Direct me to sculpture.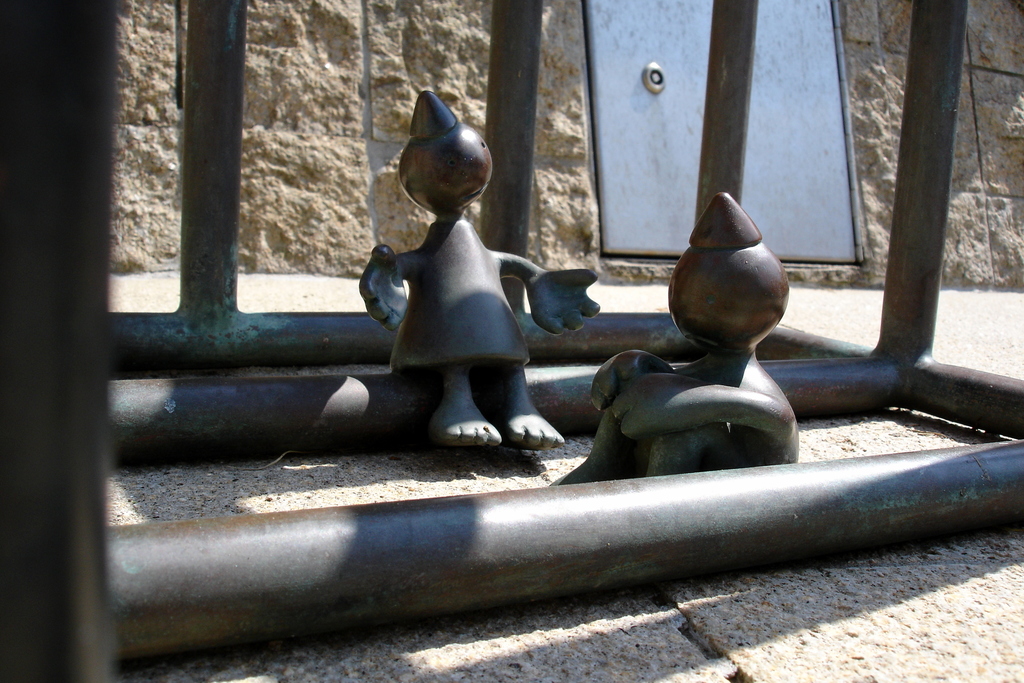
Direction: [346,88,612,477].
